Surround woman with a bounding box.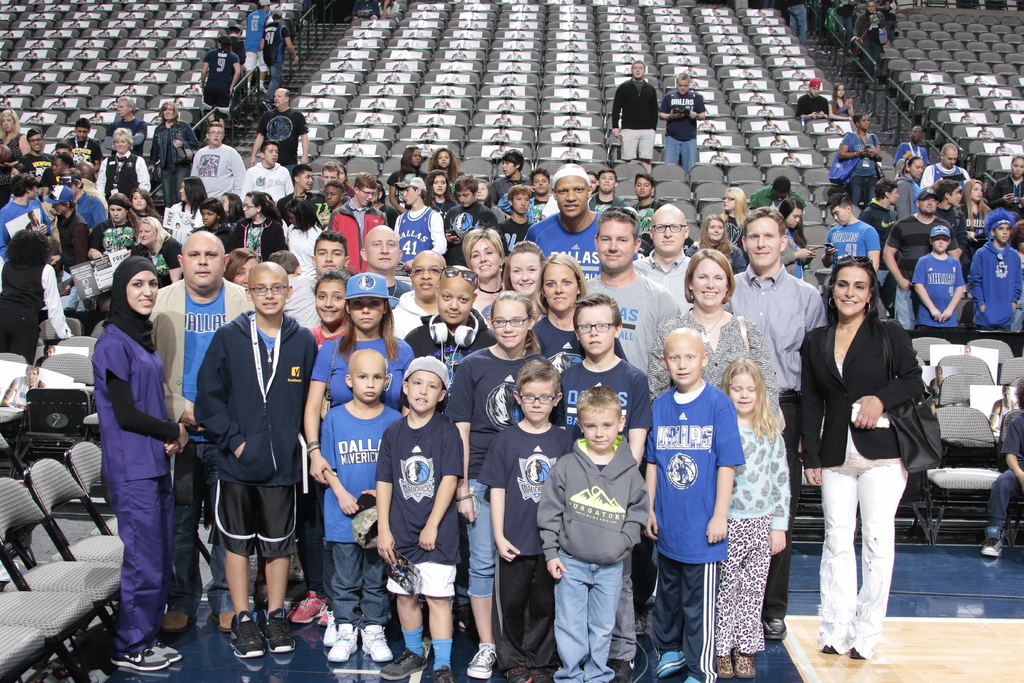
[x1=503, y1=240, x2=548, y2=324].
